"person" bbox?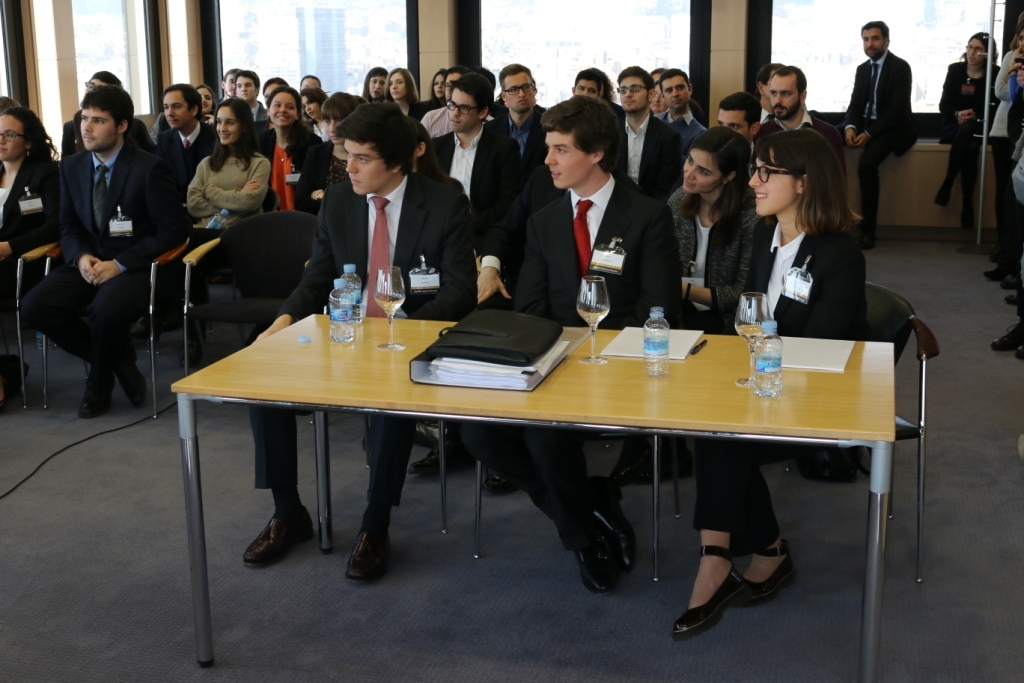
<box>234,97,474,582</box>
